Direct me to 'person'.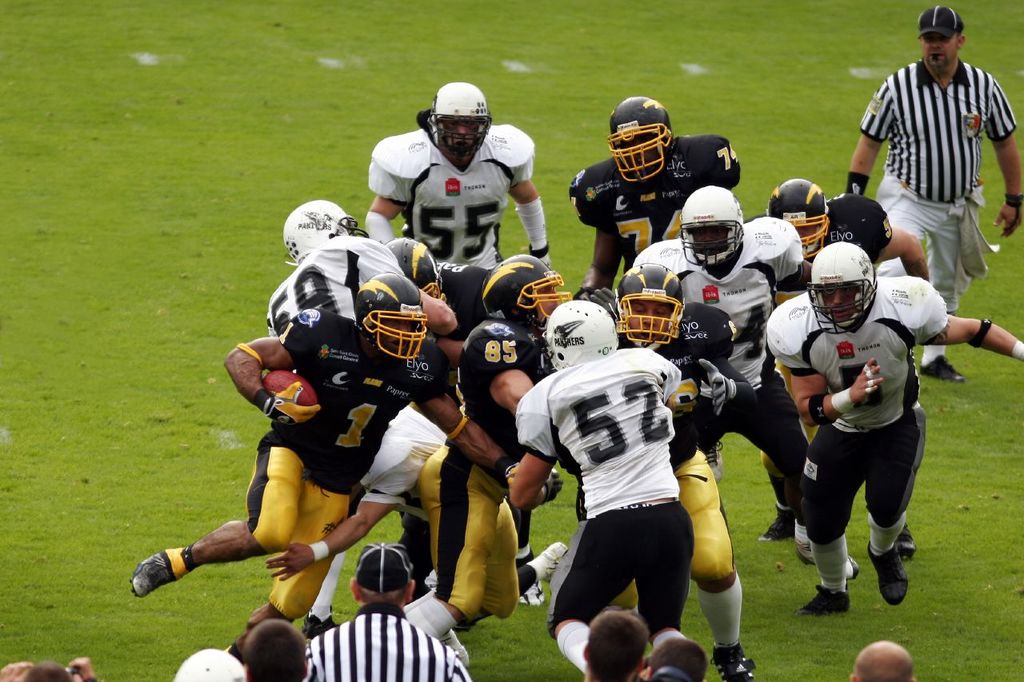
Direction: region(611, 263, 782, 681).
